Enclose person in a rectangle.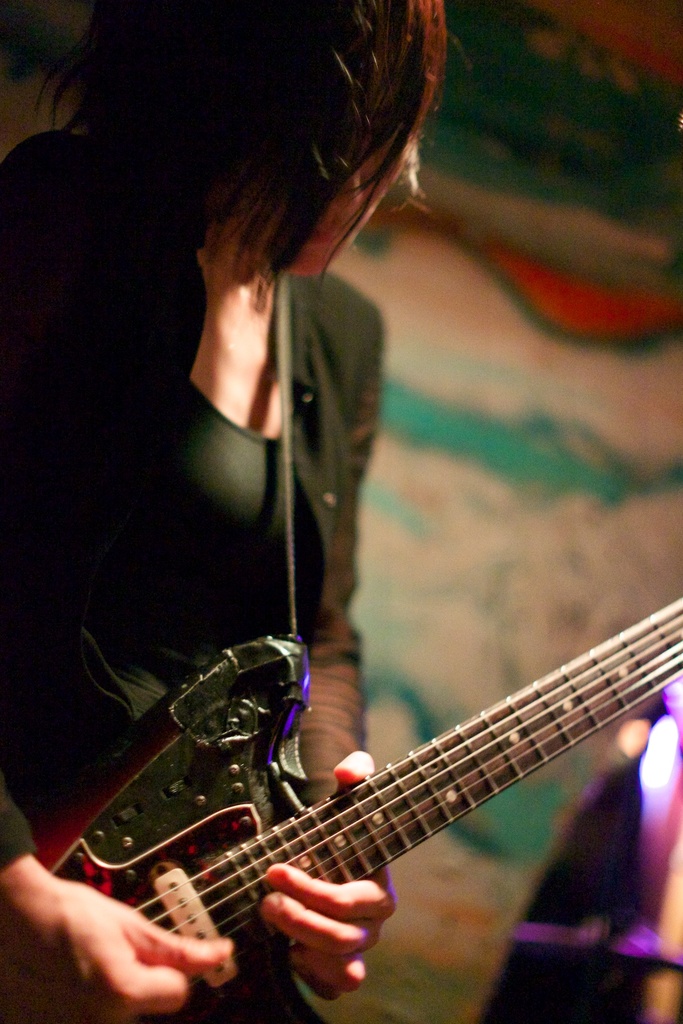
select_region(0, 0, 441, 1022).
